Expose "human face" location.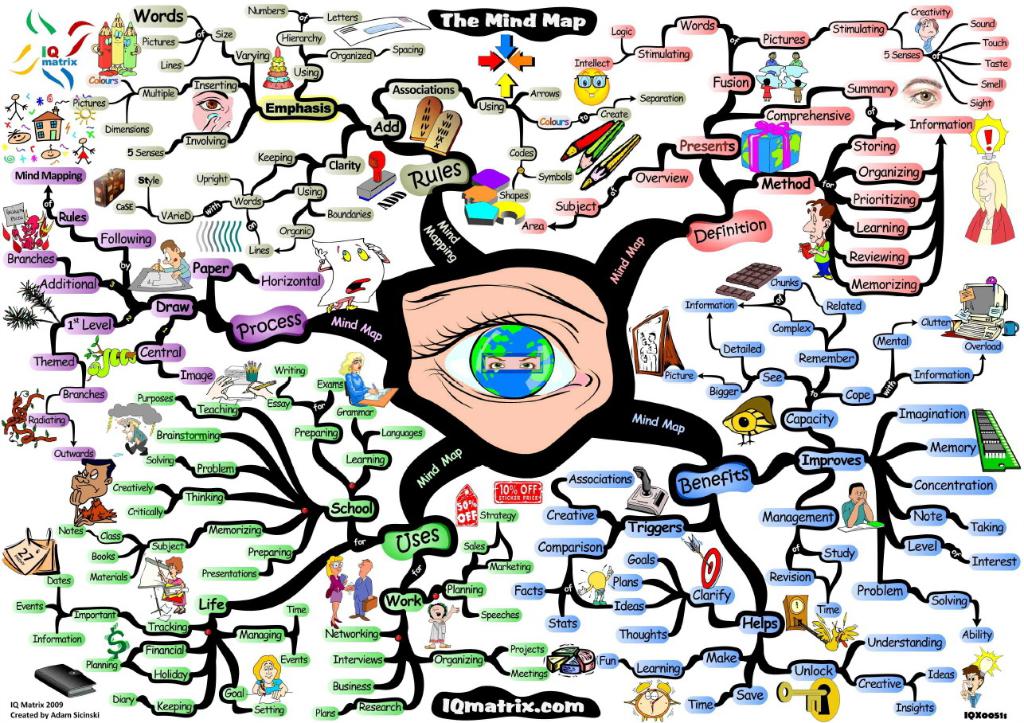
Exposed at [803,206,822,240].
